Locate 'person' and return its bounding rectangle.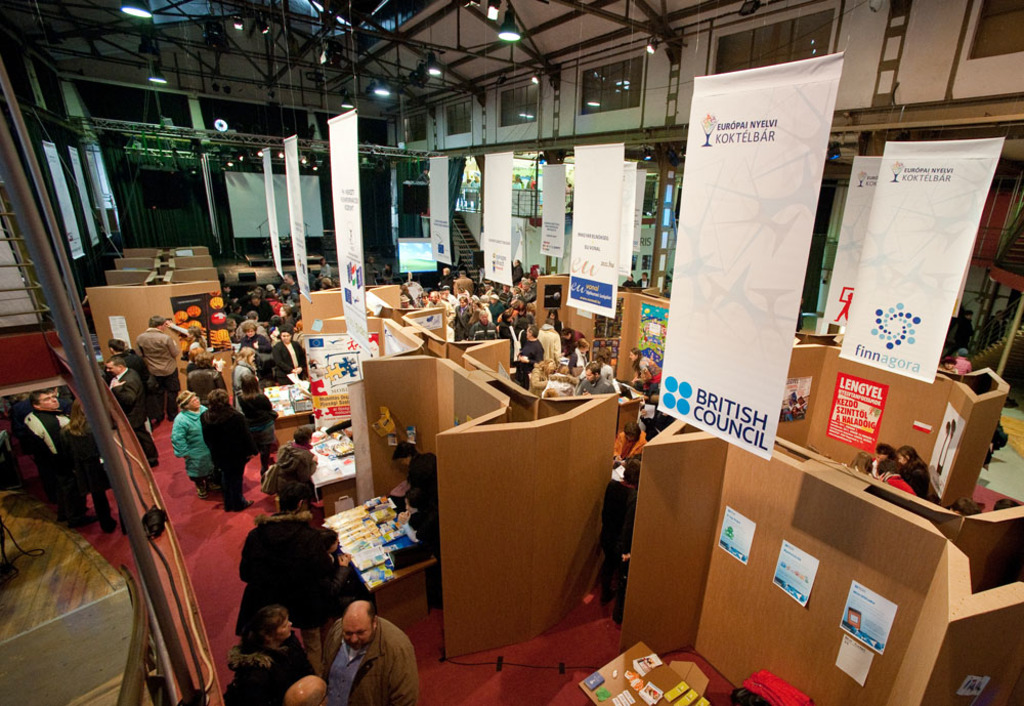
[left=600, top=458, right=639, bottom=624].
